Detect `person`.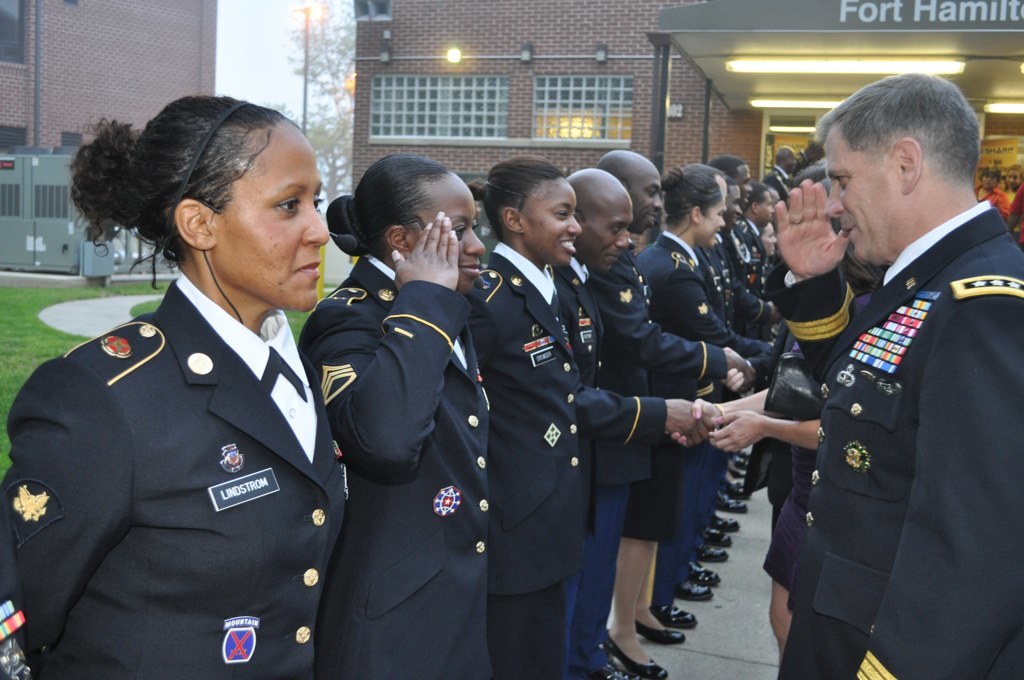
Detected at box=[13, 107, 376, 668].
